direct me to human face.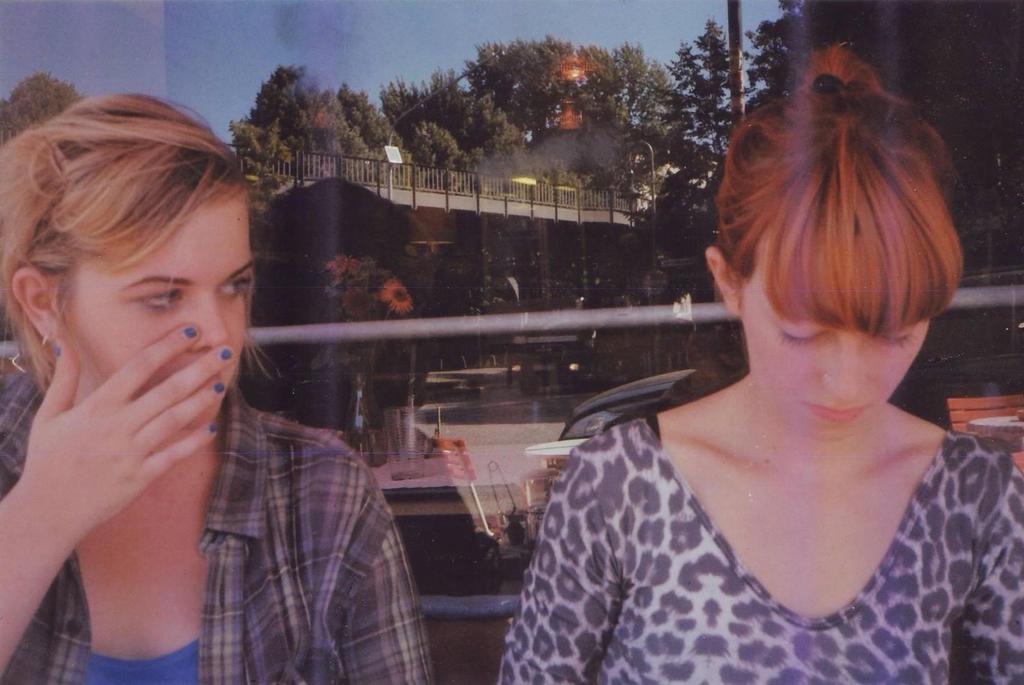
Direction: 56, 181, 251, 432.
